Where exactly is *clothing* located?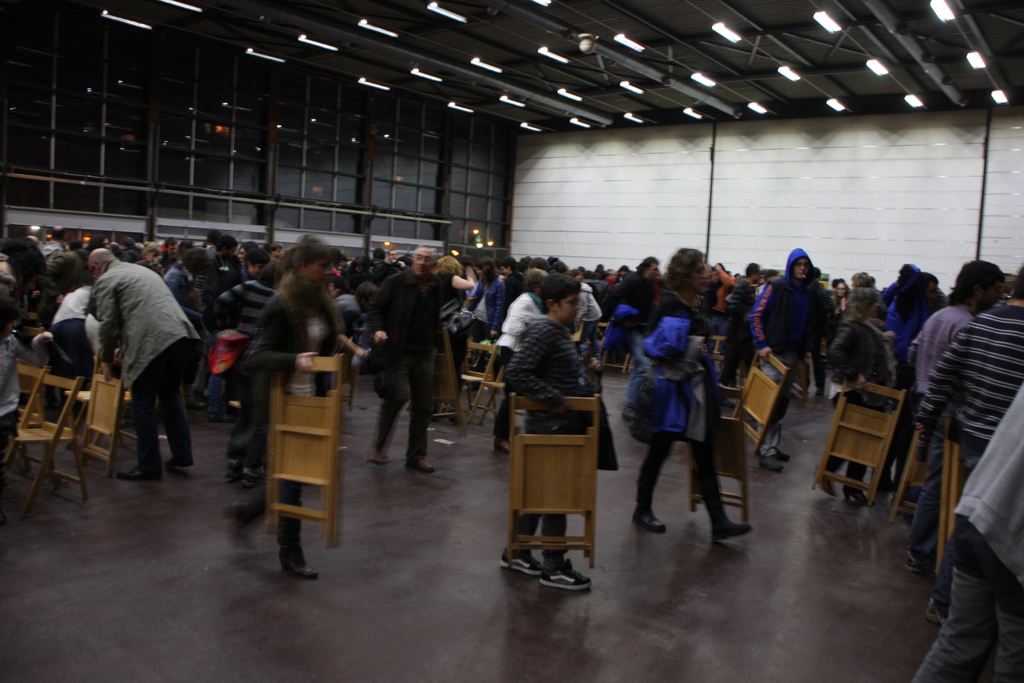
Its bounding box is 629:288:733:511.
